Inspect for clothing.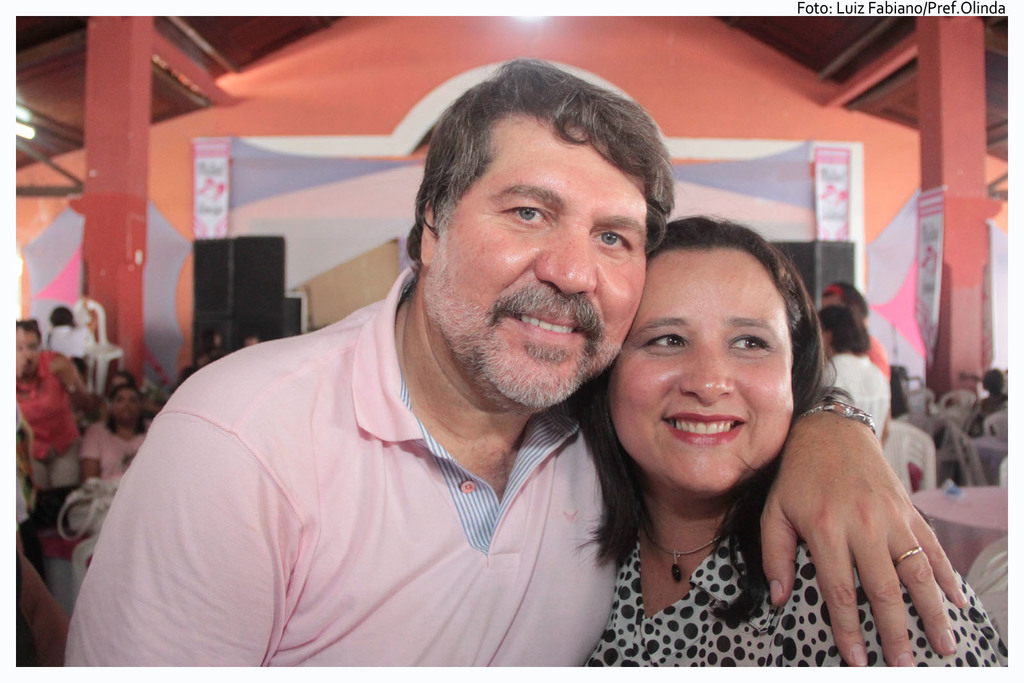
Inspection: select_region(583, 536, 1008, 667).
